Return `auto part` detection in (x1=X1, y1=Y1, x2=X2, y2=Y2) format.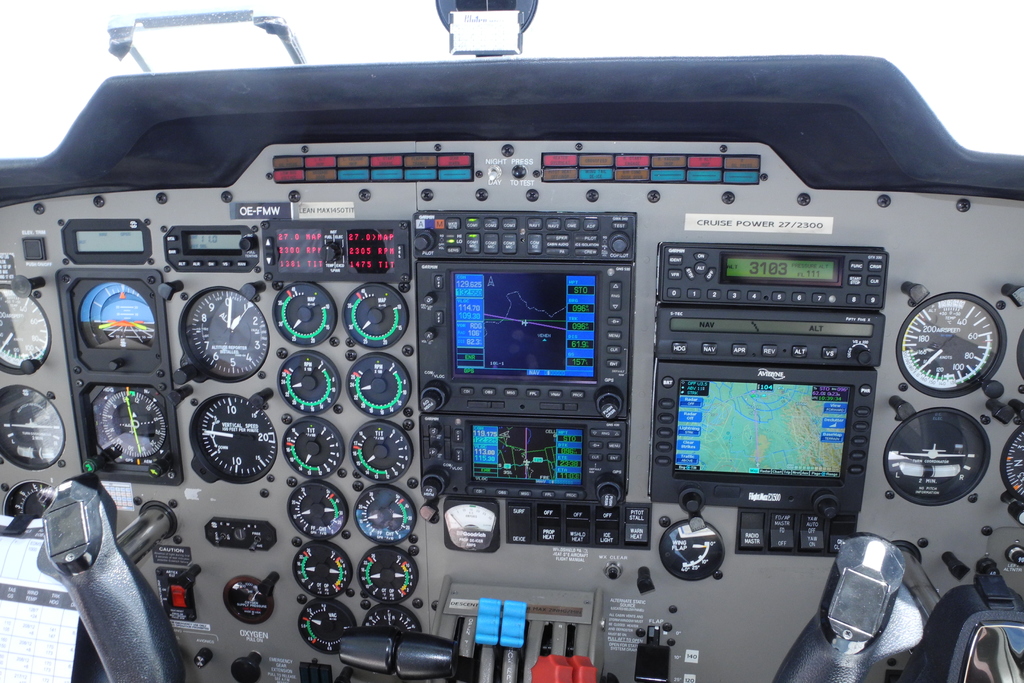
(x1=0, y1=58, x2=1023, y2=682).
